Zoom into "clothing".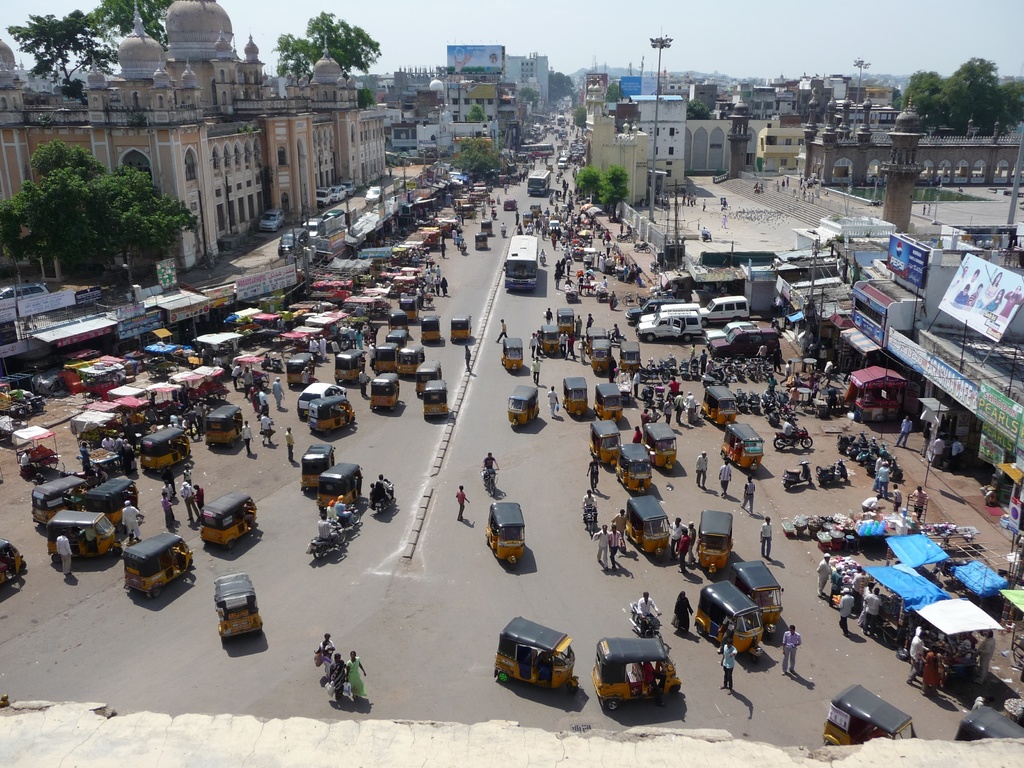
Zoom target: left=240, top=426, right=251, bottom=452.
